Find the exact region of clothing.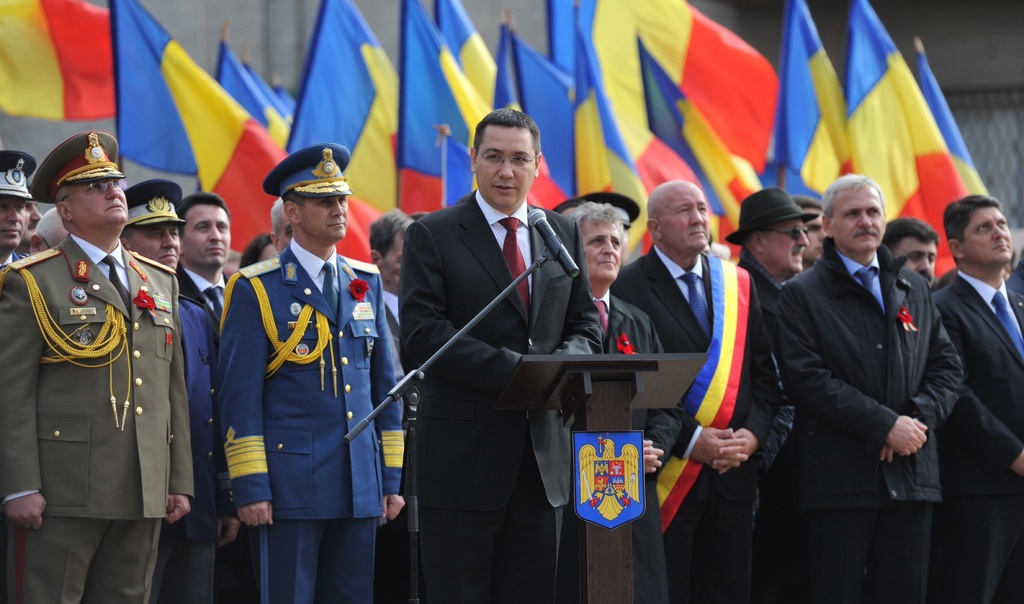
Exact region: x1=600, y1=295, x2=676, y2=603.
